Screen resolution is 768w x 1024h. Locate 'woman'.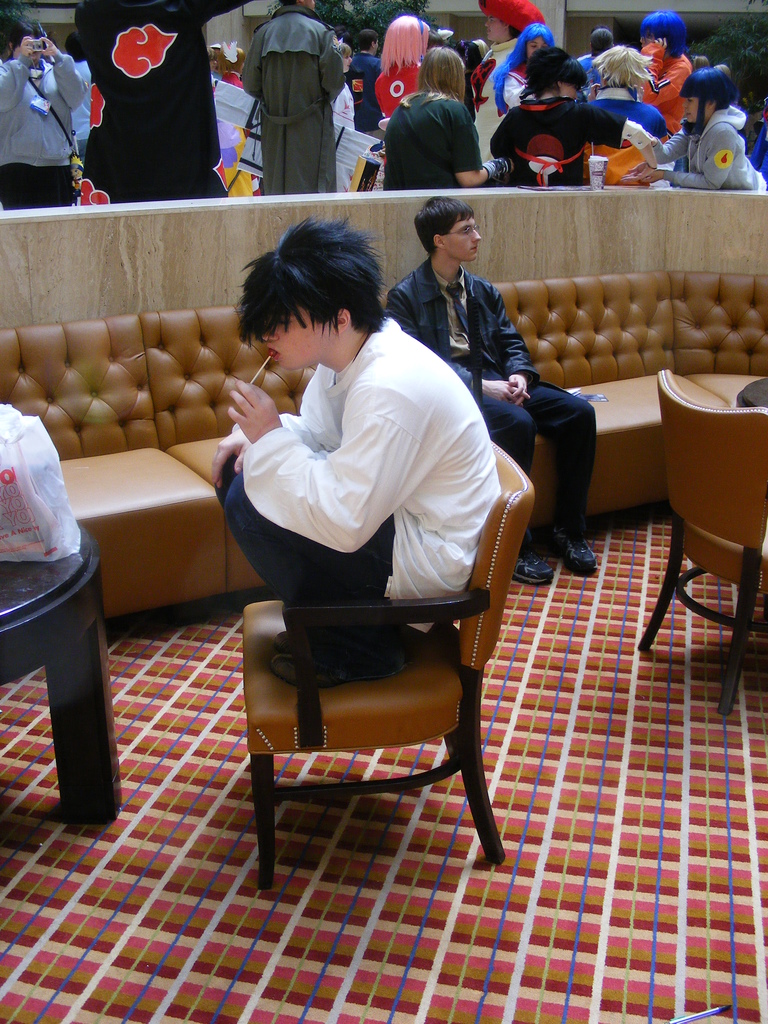
select_region(490, 49, 625, 182).
